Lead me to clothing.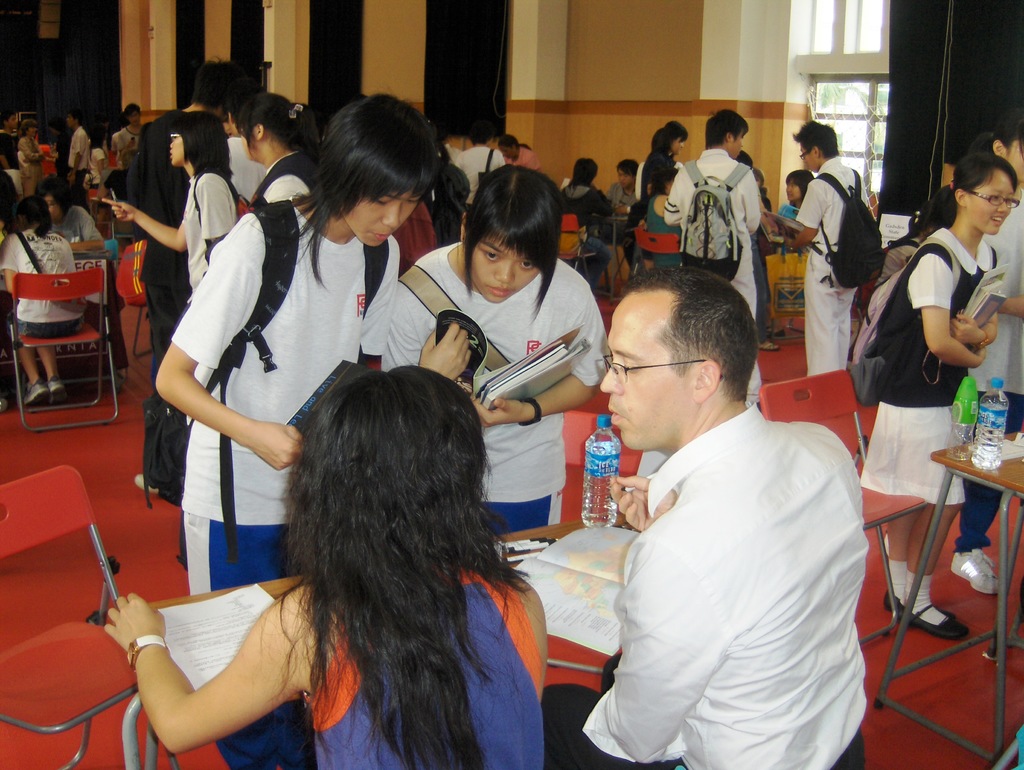
Lead to box(113, 132, 122, 161).
